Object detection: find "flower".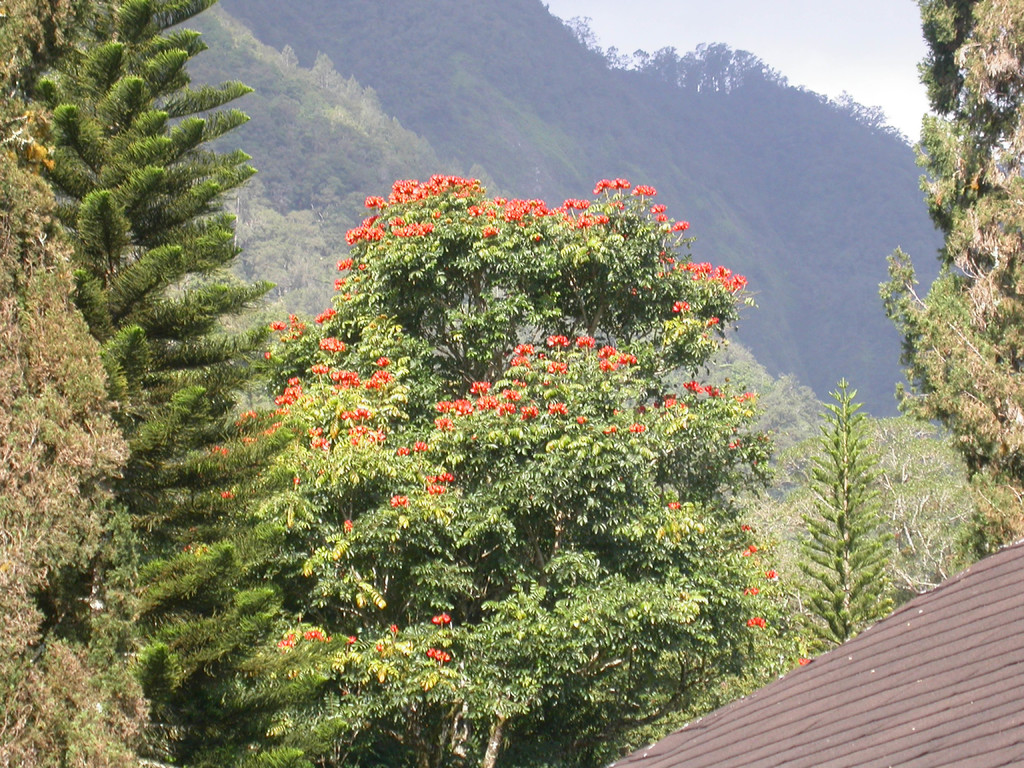
(left=392, top=445, right=408, bottom=456).
